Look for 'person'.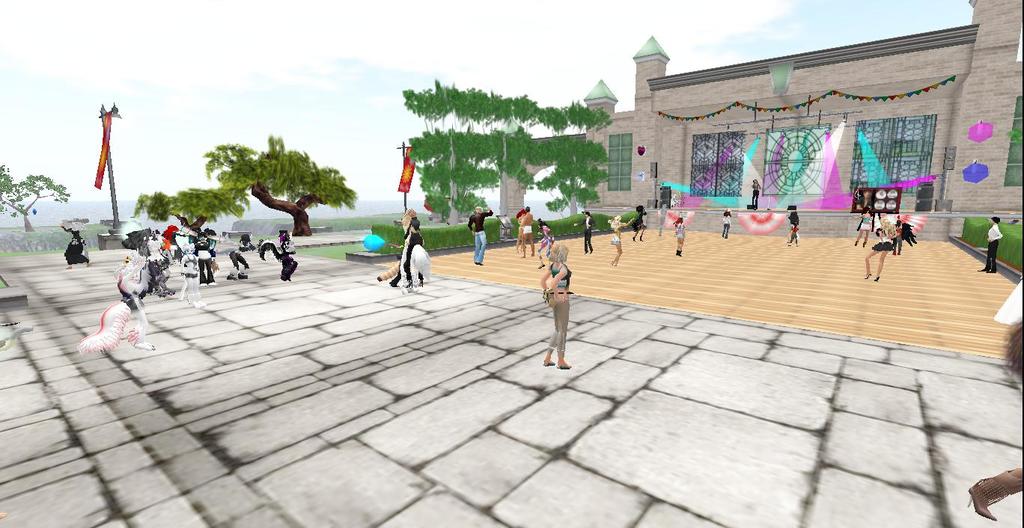
Found: [x1=575, y1=209, x2=594, y2=254].
